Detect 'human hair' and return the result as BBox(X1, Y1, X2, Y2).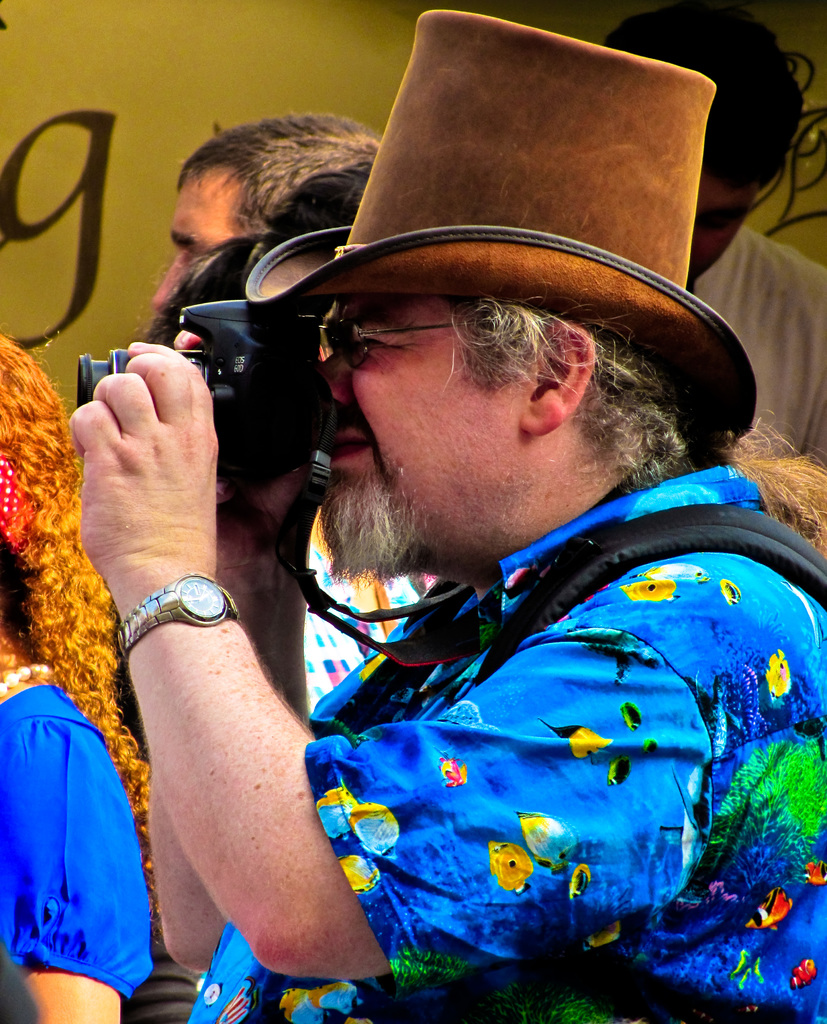
BBox(588, 0, 813, 197).
